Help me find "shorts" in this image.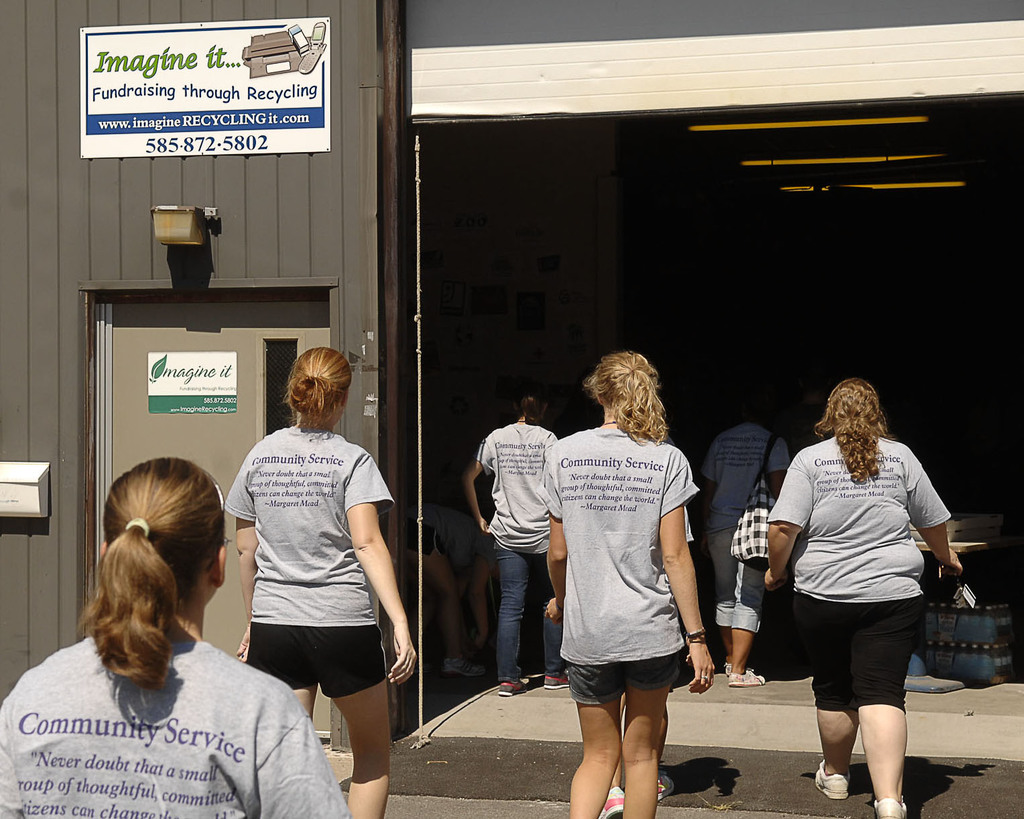
Found it: <box>565,657,685,708</box>.
